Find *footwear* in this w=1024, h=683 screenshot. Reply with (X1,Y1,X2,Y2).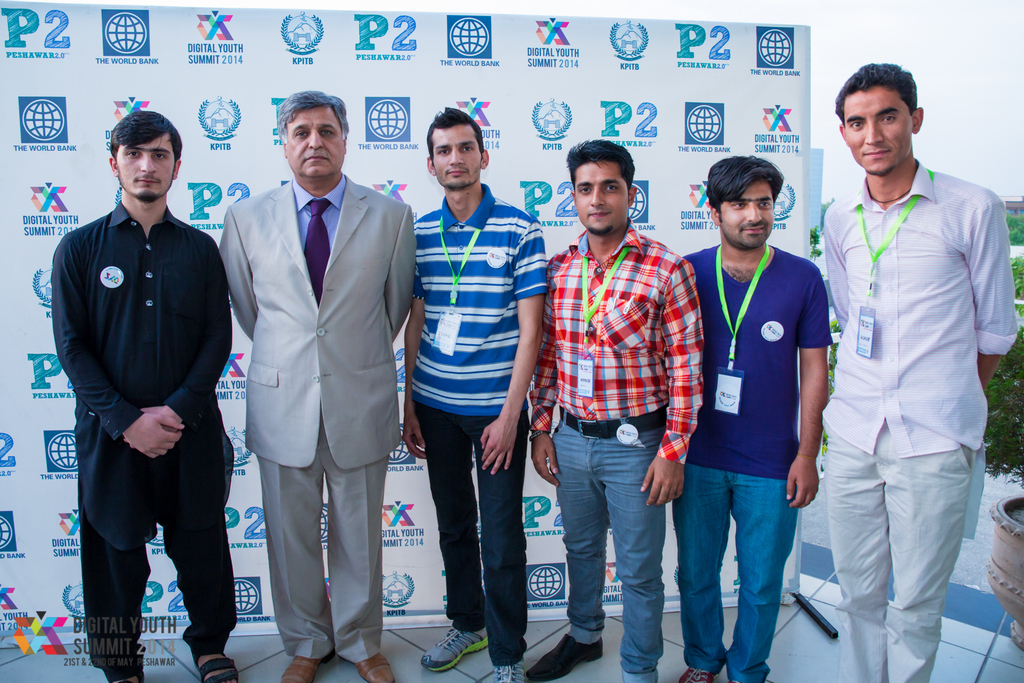
(353,651,396,682).
